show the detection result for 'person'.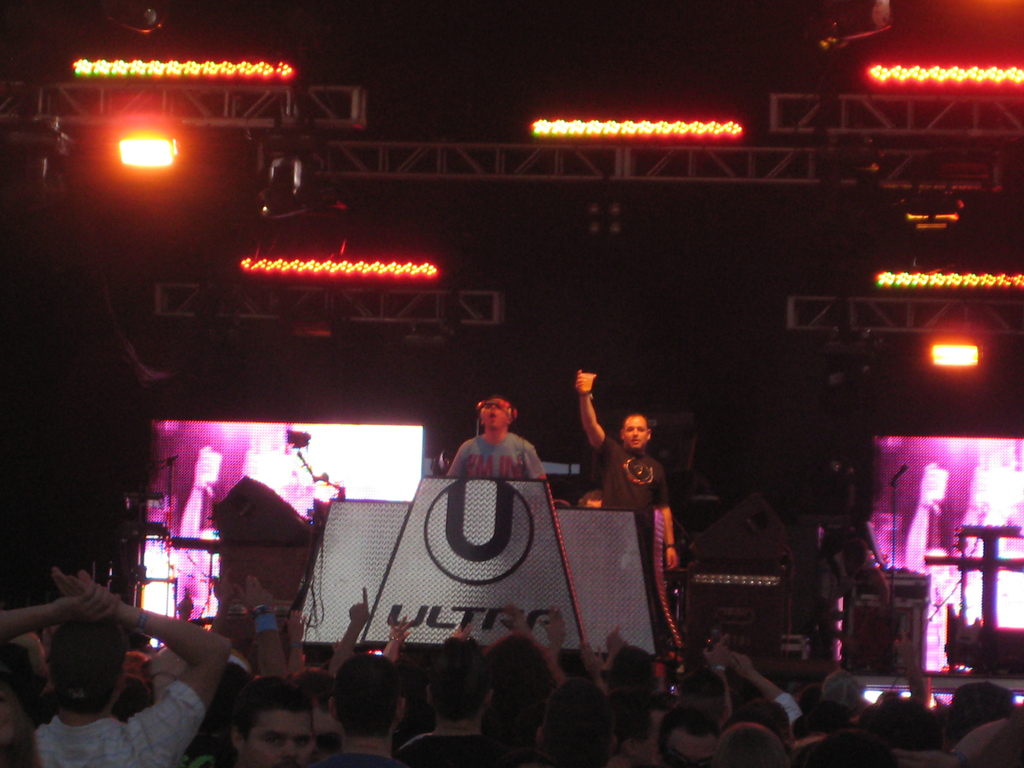
detection(577, 362, 684, 651).
